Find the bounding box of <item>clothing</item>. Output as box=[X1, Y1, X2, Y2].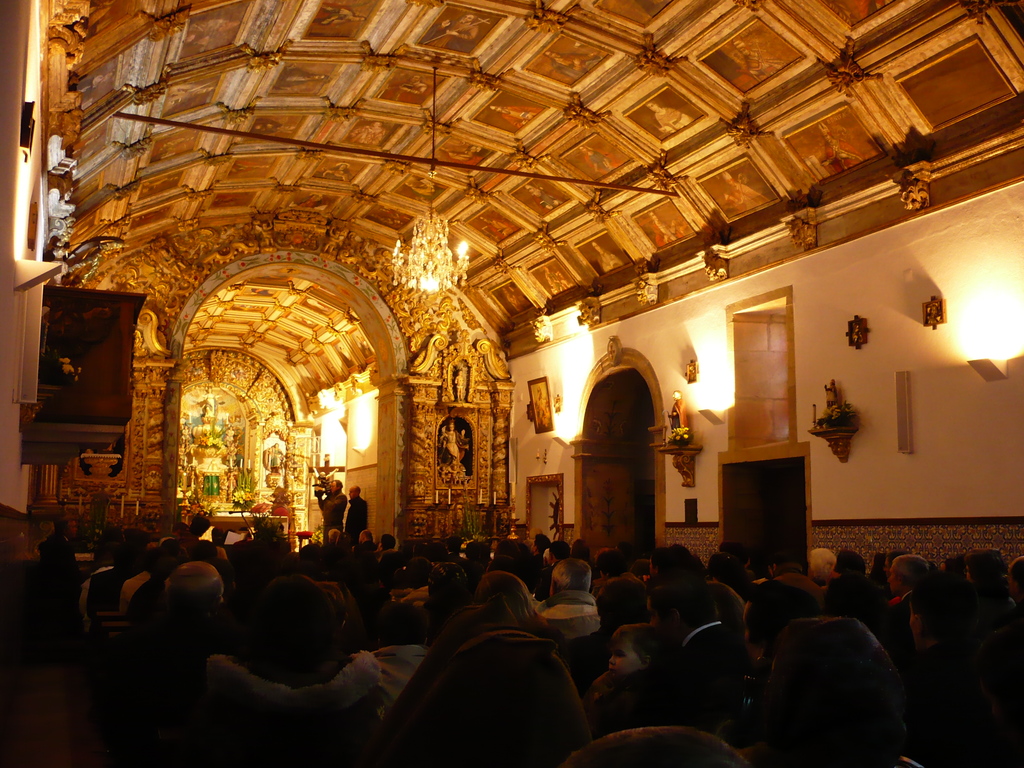
box=[533, 591, 600, 637].
